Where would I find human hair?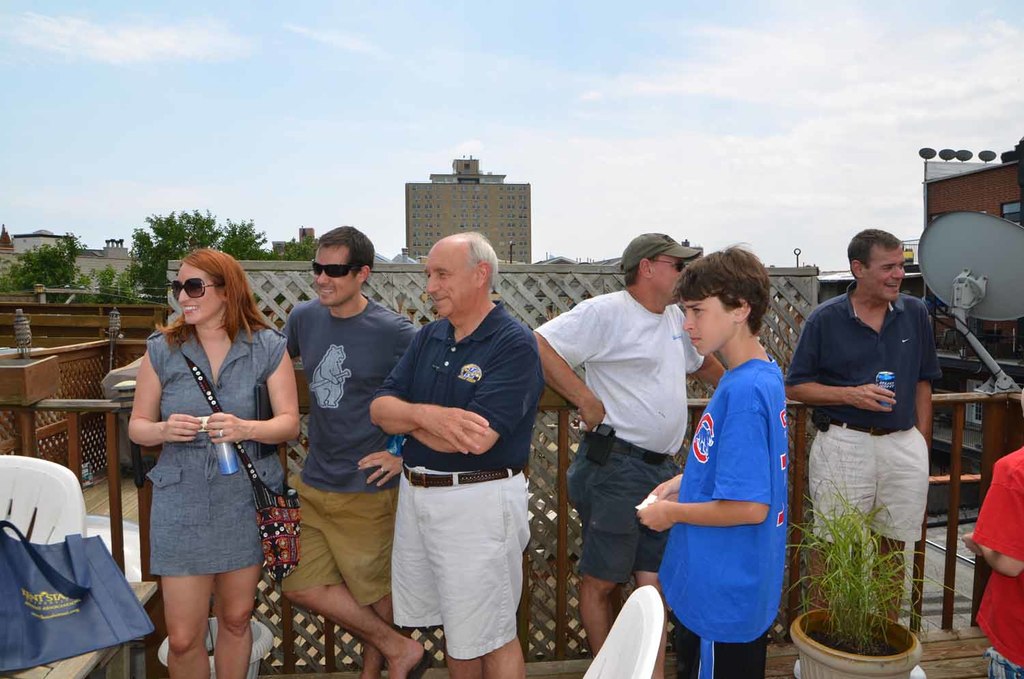
At 844,226,902,283.
